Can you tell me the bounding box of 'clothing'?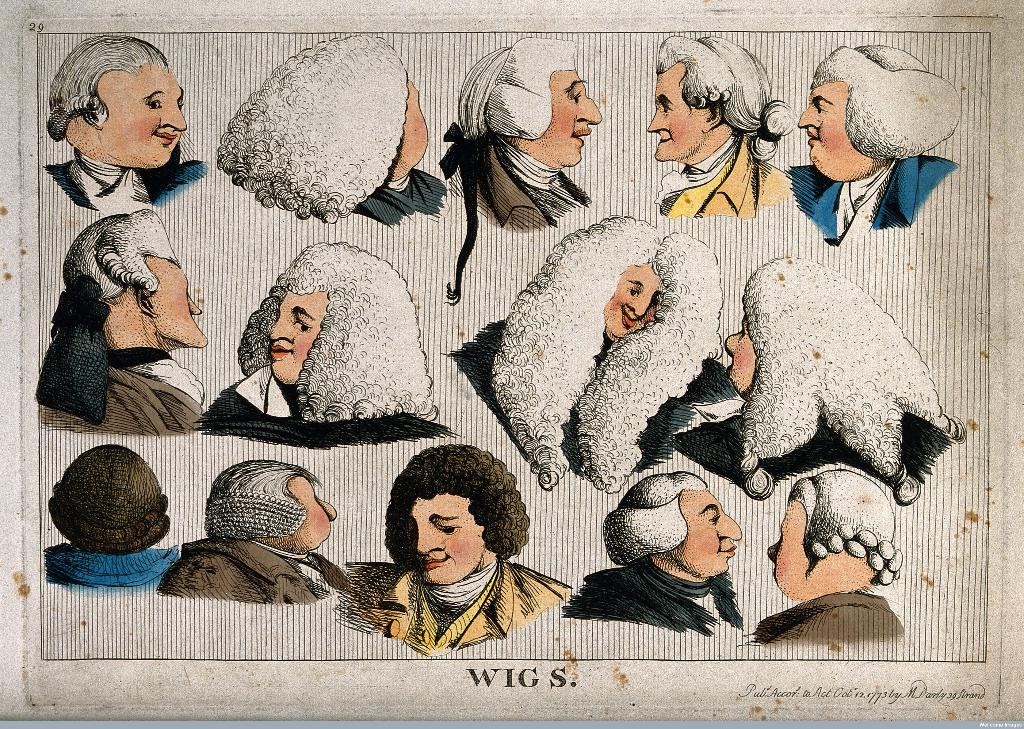
(x1=352, y1=169, x2=435, y2=234).
